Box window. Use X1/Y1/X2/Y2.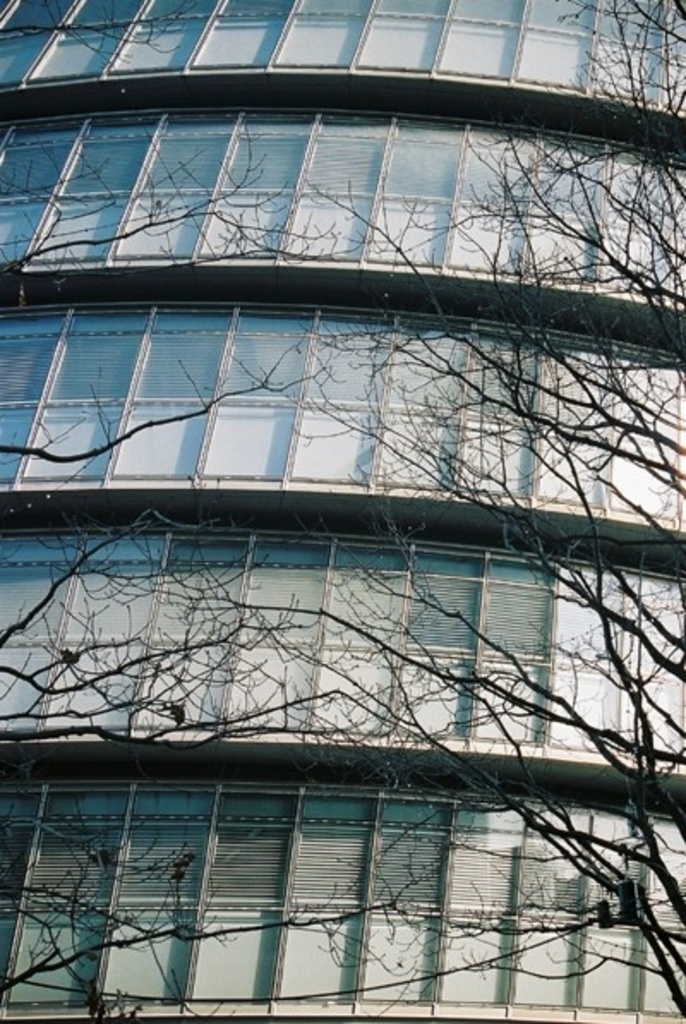
192/916/285/1003.
